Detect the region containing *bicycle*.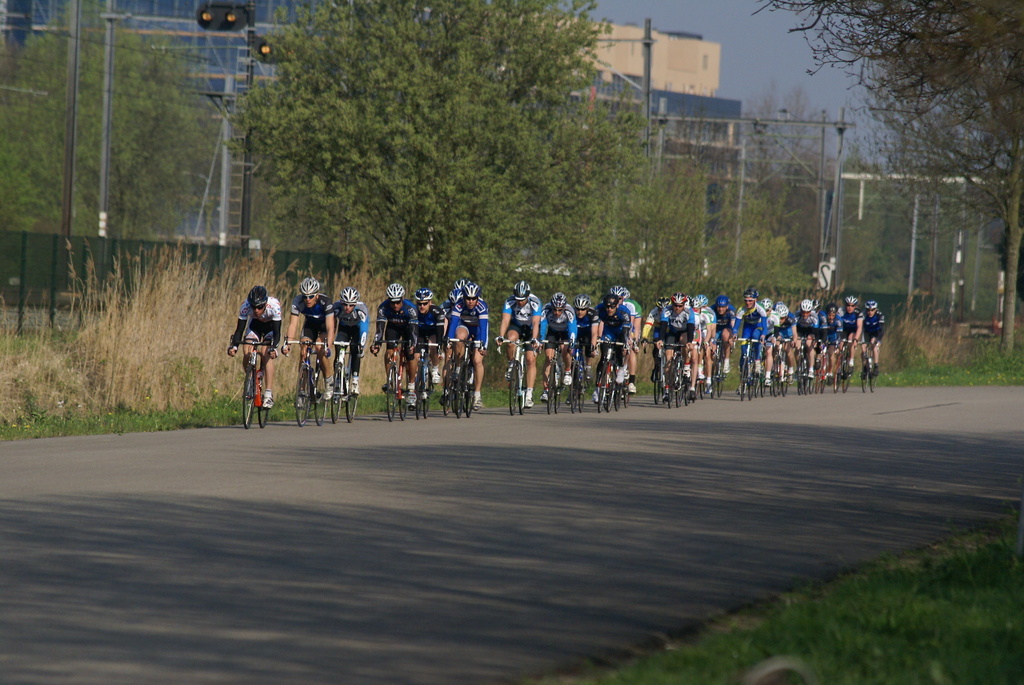
region(598, 336, 623, 407).
